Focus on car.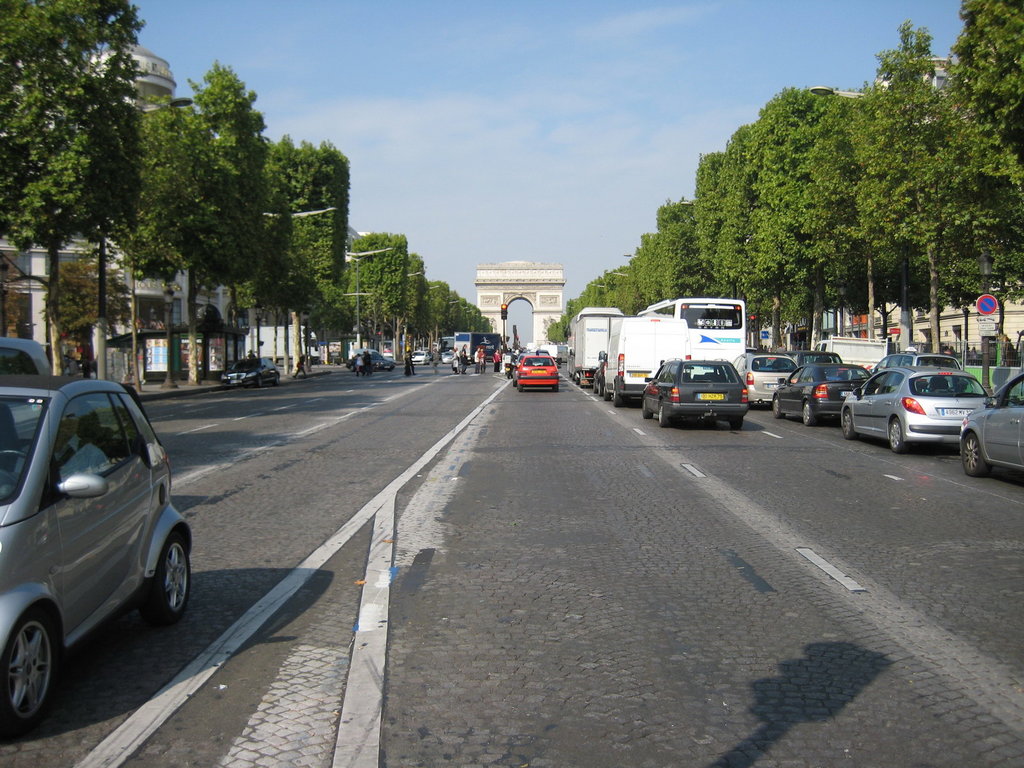
Focused at x1=747 y1=345 x2=758 y2=362.
